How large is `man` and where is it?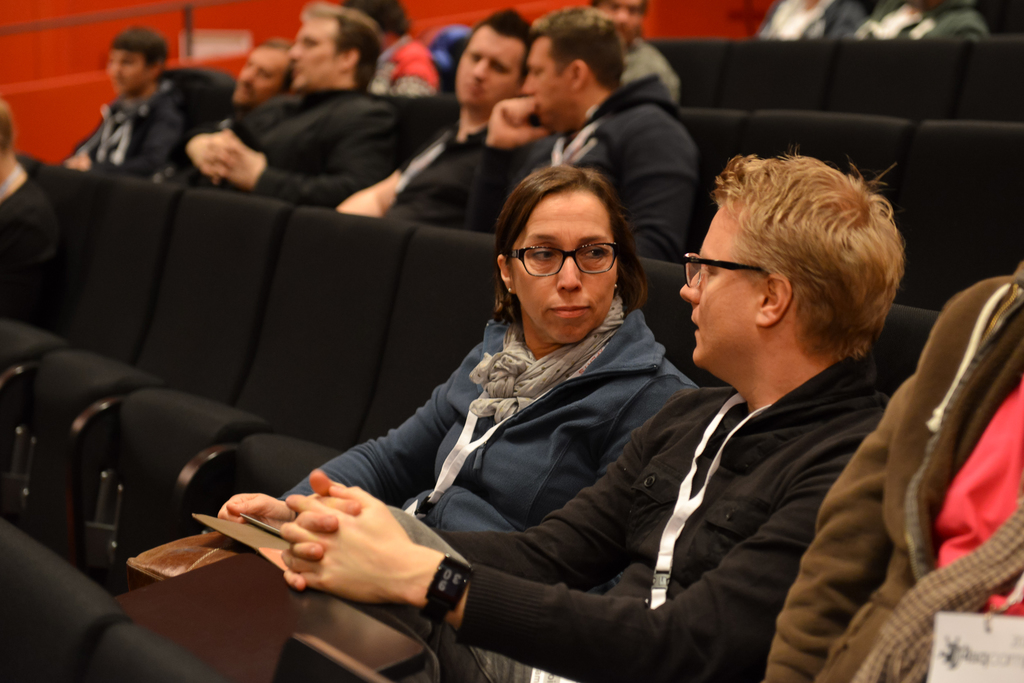
Bounding box: pyautogui.locateOnScreen(768, 263, 1023, 682).
